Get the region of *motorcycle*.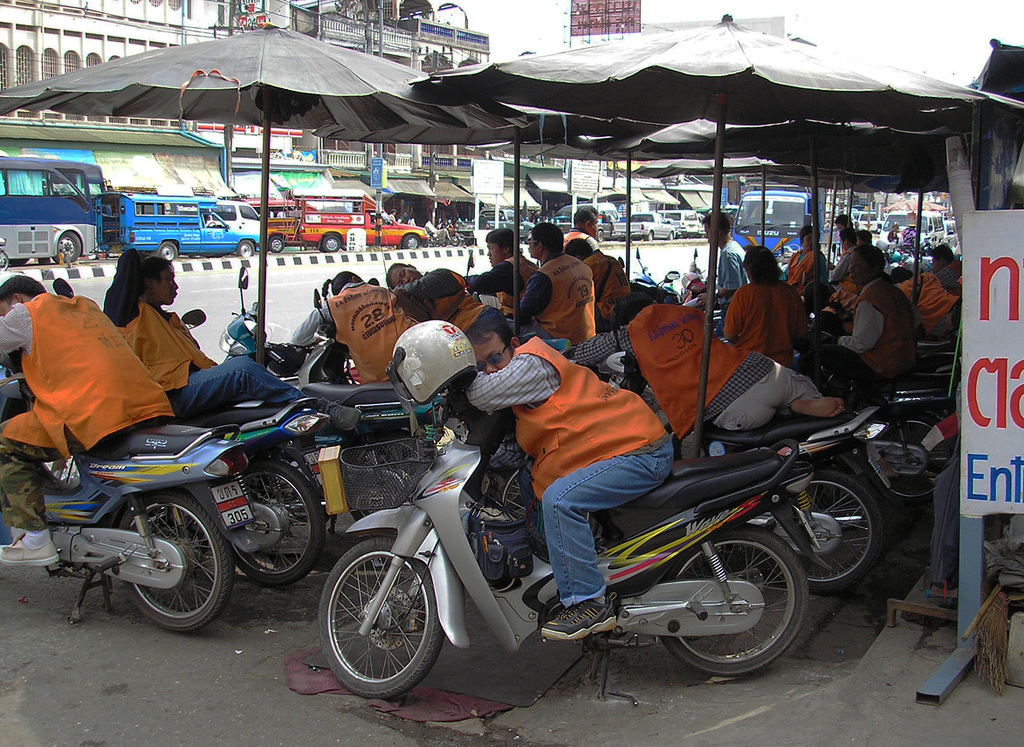
rect(2, 417, 265, 624).
